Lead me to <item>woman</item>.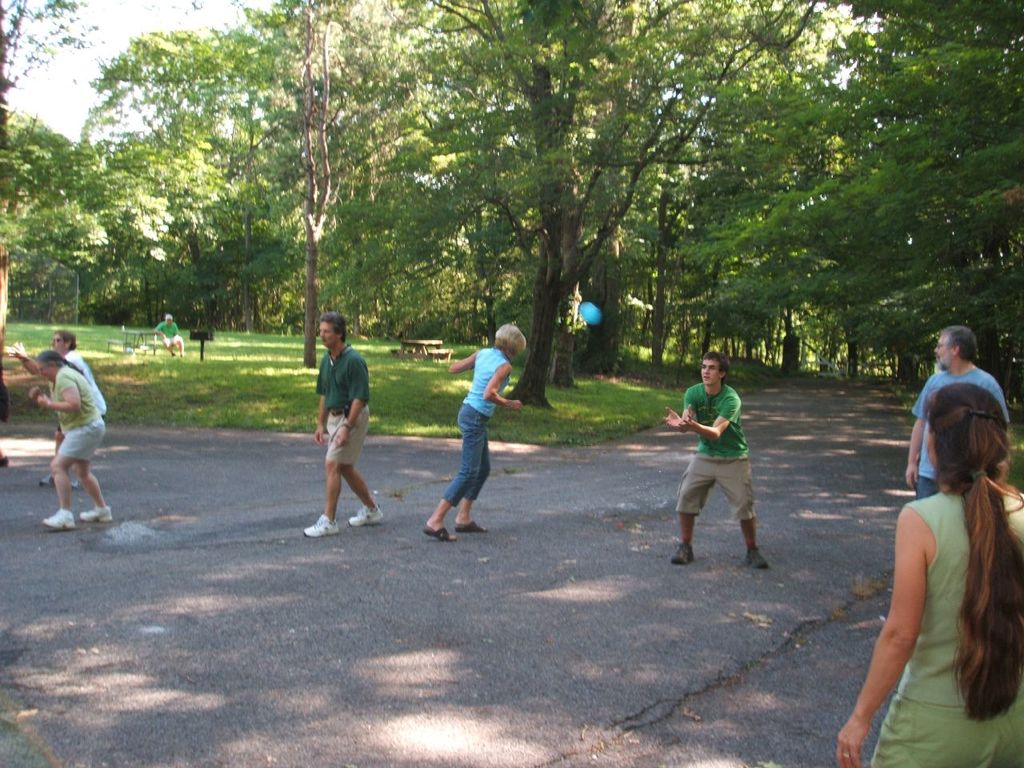
Lead to locate(834, 378, 1022, 767).
